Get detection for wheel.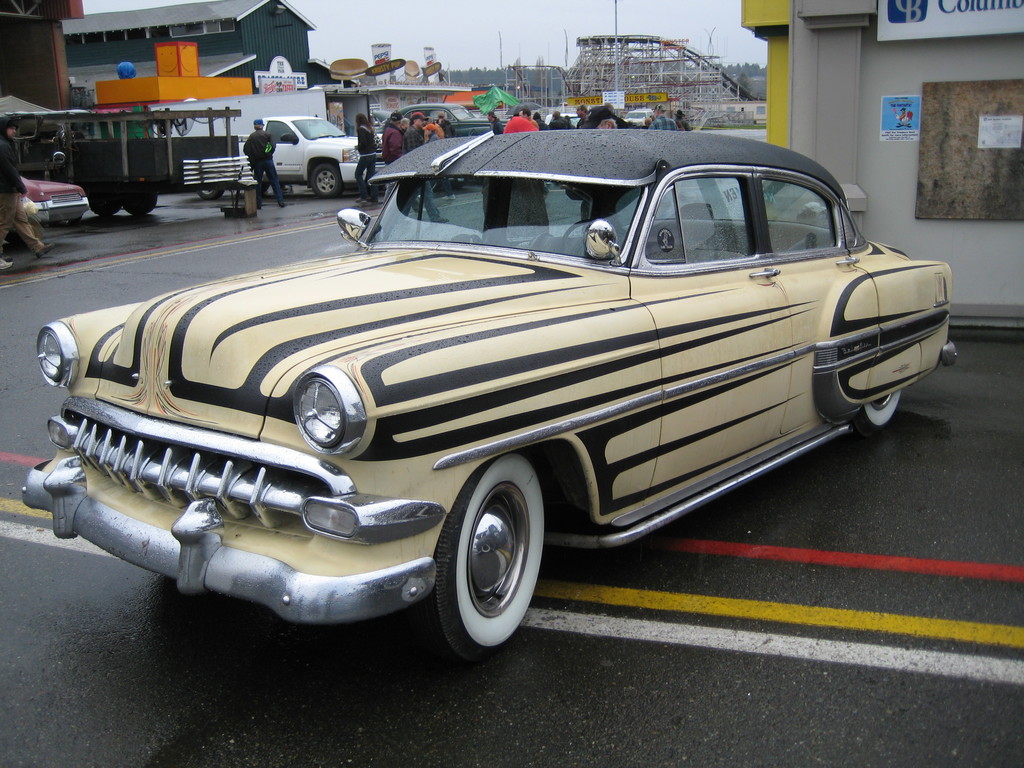
Detection: <region>312, 164, 342, 199</region>.
